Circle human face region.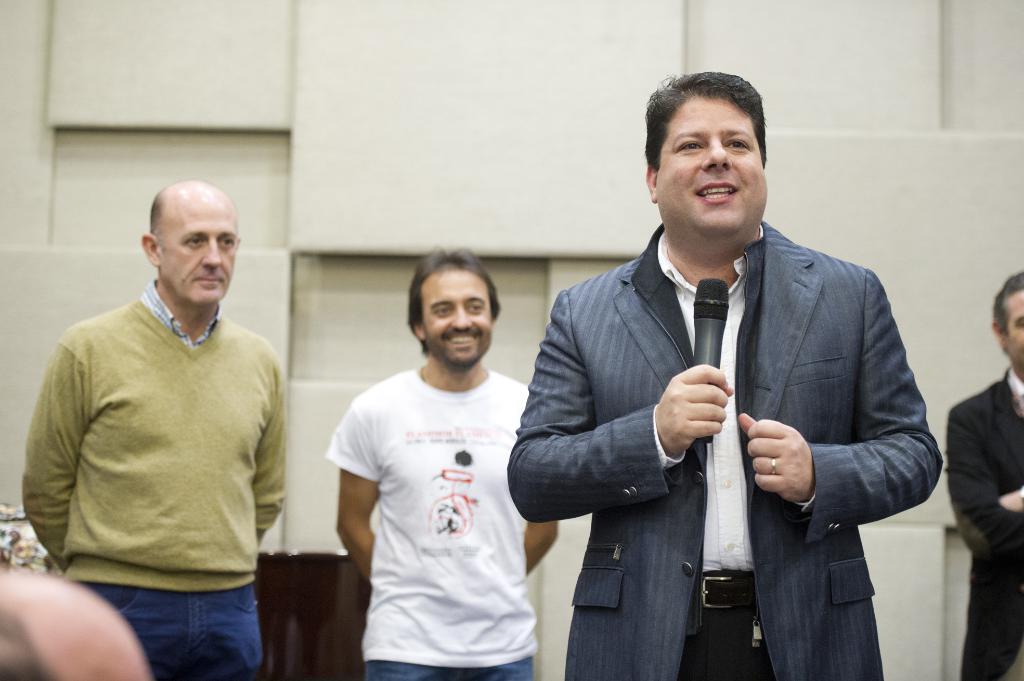
Region: 657, 94, 764, 242.
